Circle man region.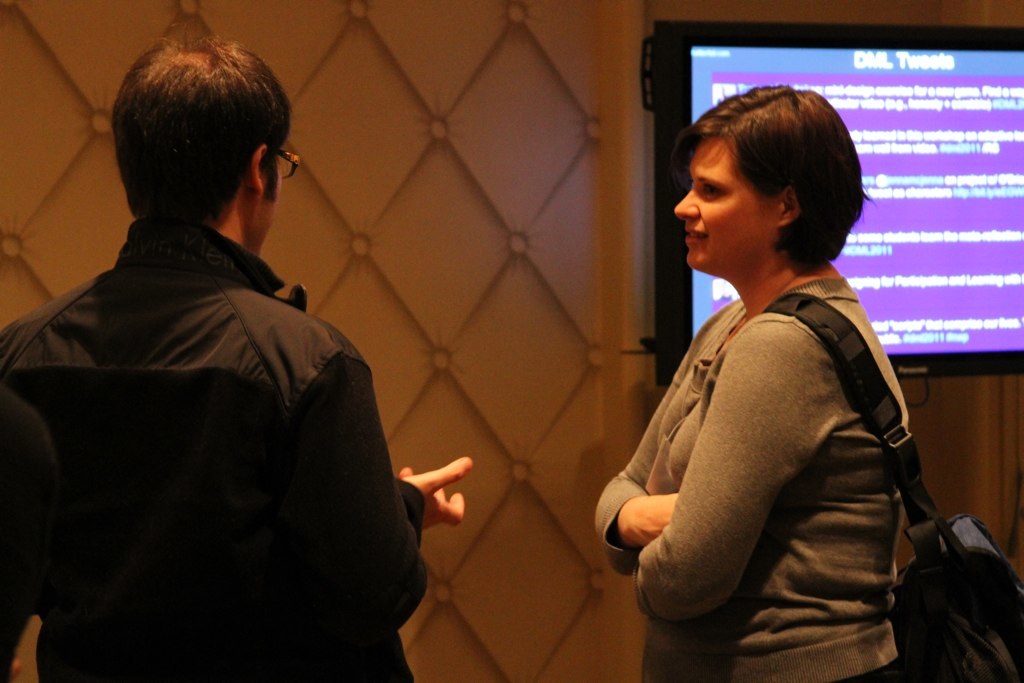
Region: locate(16, 12, 441, 660).
